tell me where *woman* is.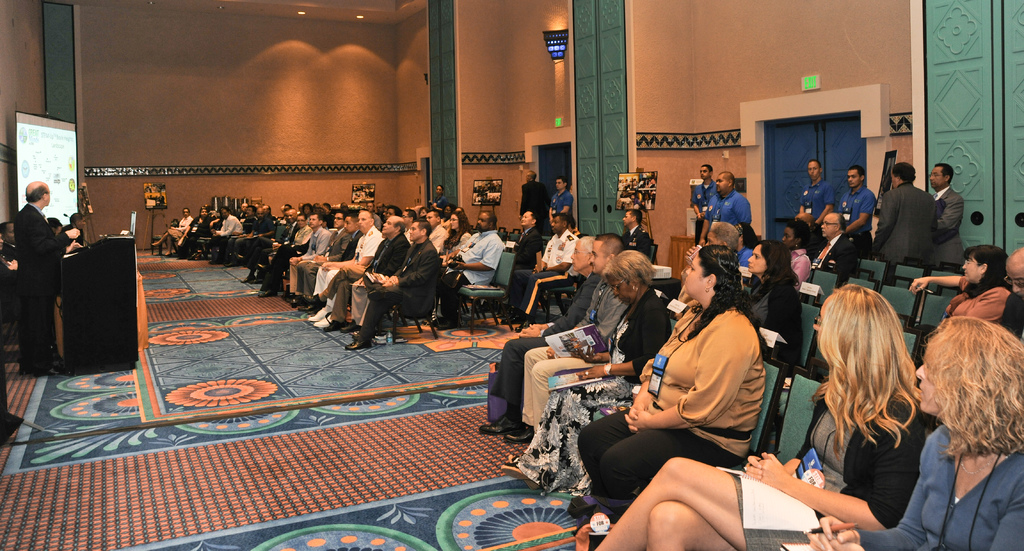
*woman* is at {"left": 778, "top": 216, "right": 814, "bottom": 278}.
